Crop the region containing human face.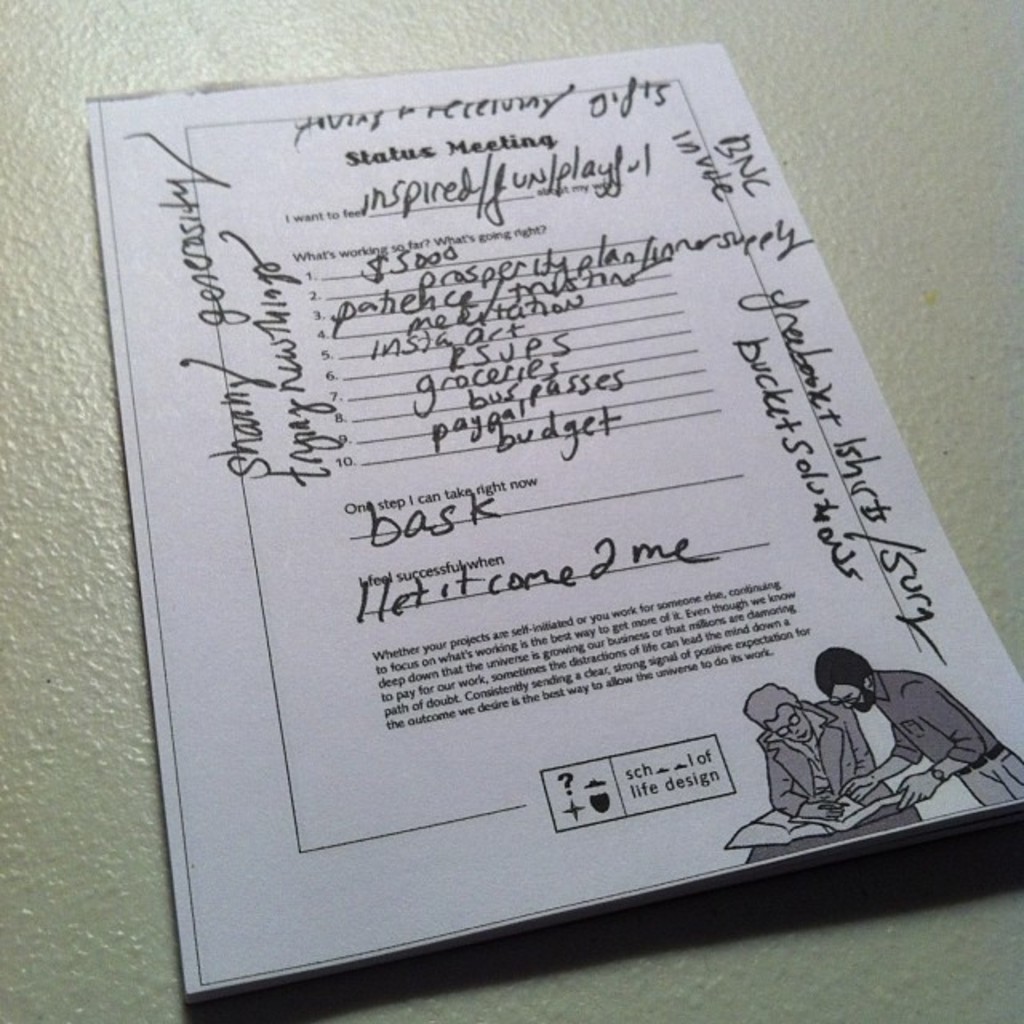
Crop region: rect(768, 706, 813, 744).
